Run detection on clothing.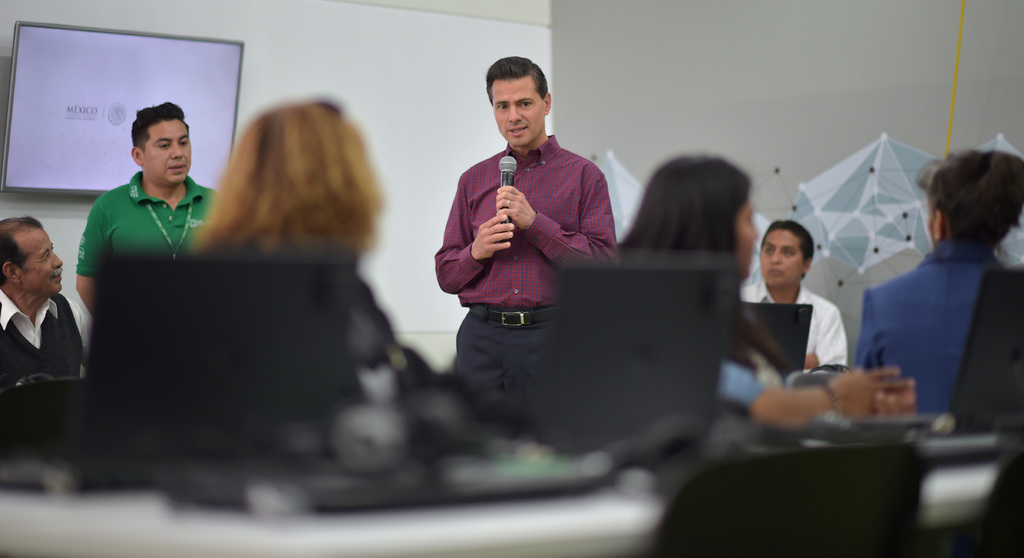
Result: BBox(0, 283, 90, 391).
